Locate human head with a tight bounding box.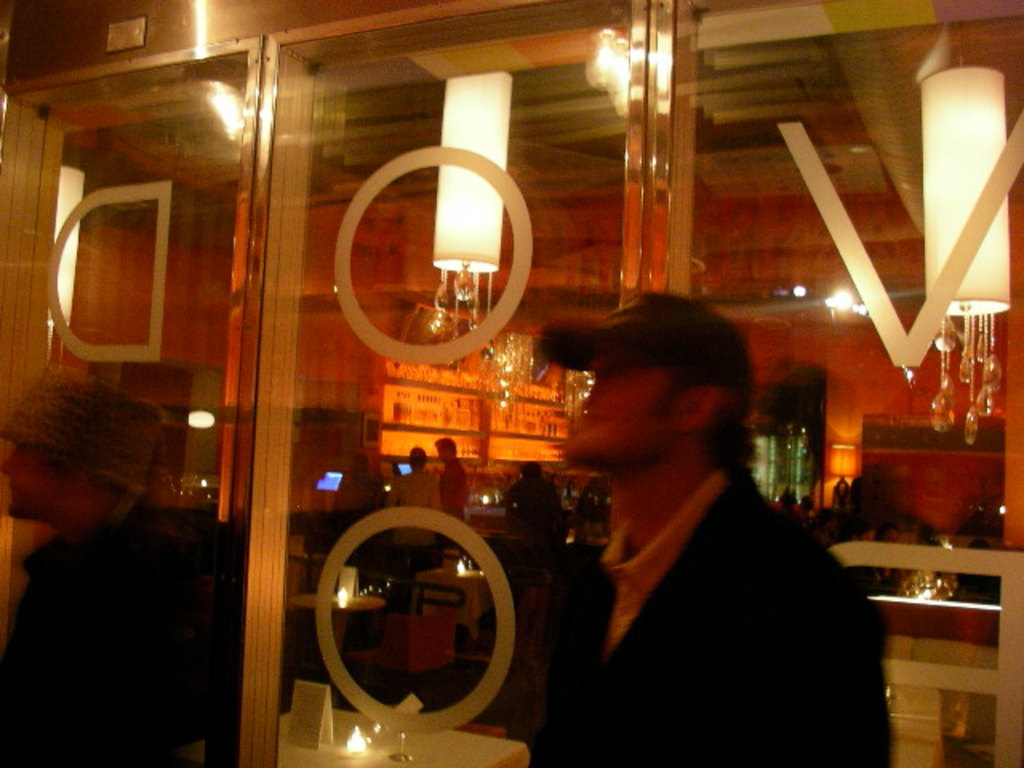
<bbox>0, 374, 149, 526</bbox>.
